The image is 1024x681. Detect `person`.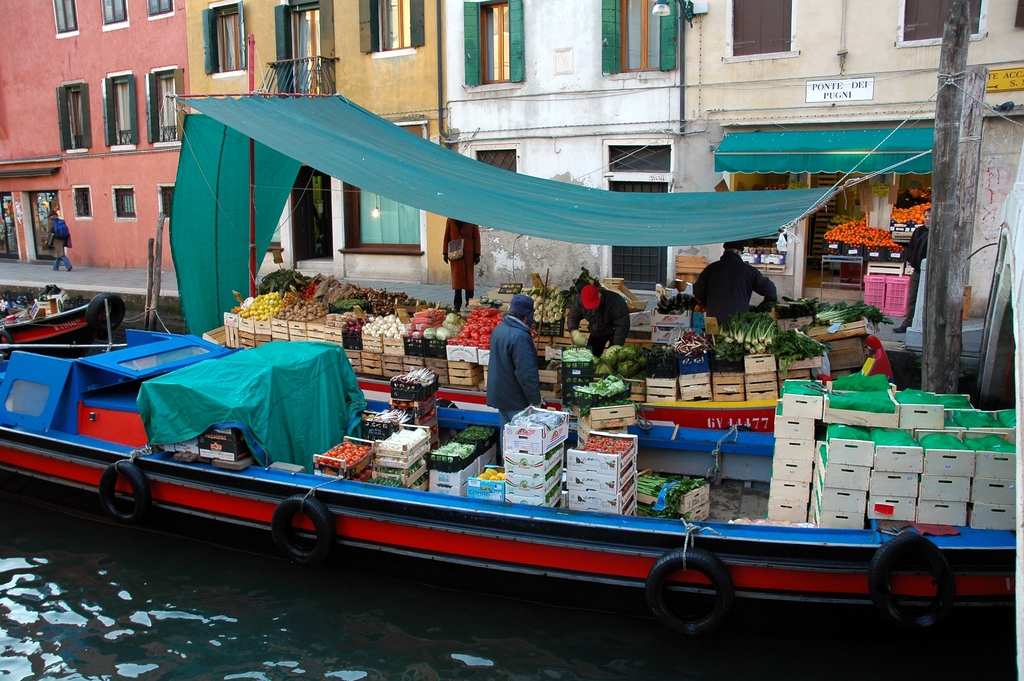
Detection: (693,240,778,332).
